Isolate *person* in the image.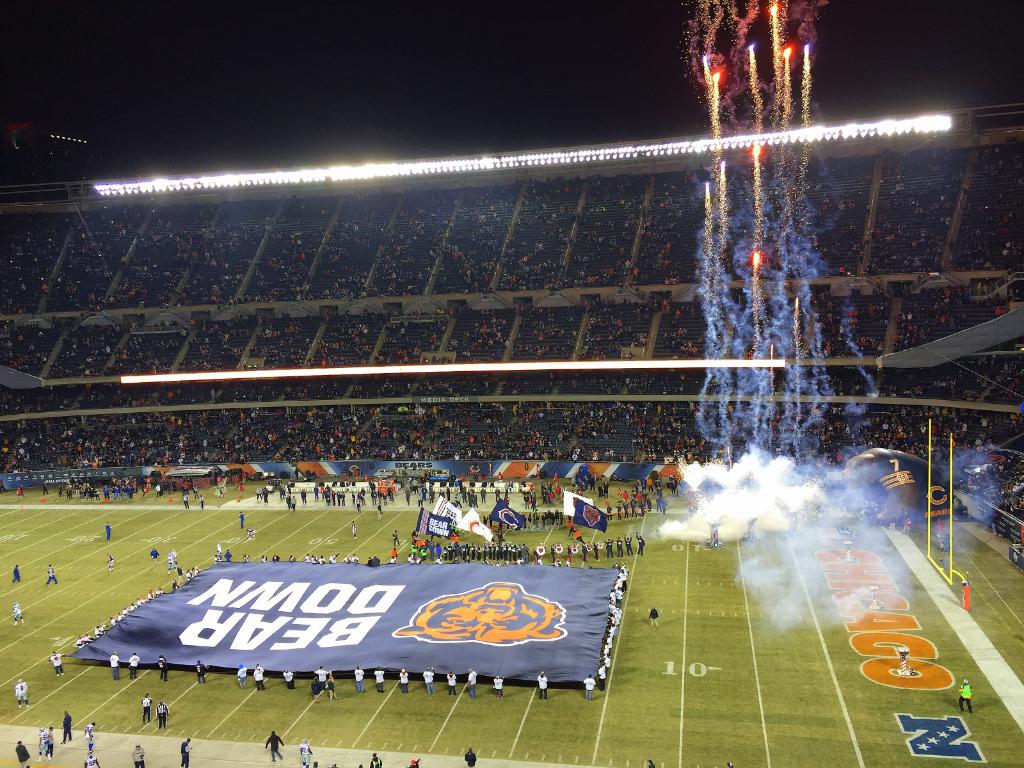
Isolated region: (535, 671, 547, 698).
